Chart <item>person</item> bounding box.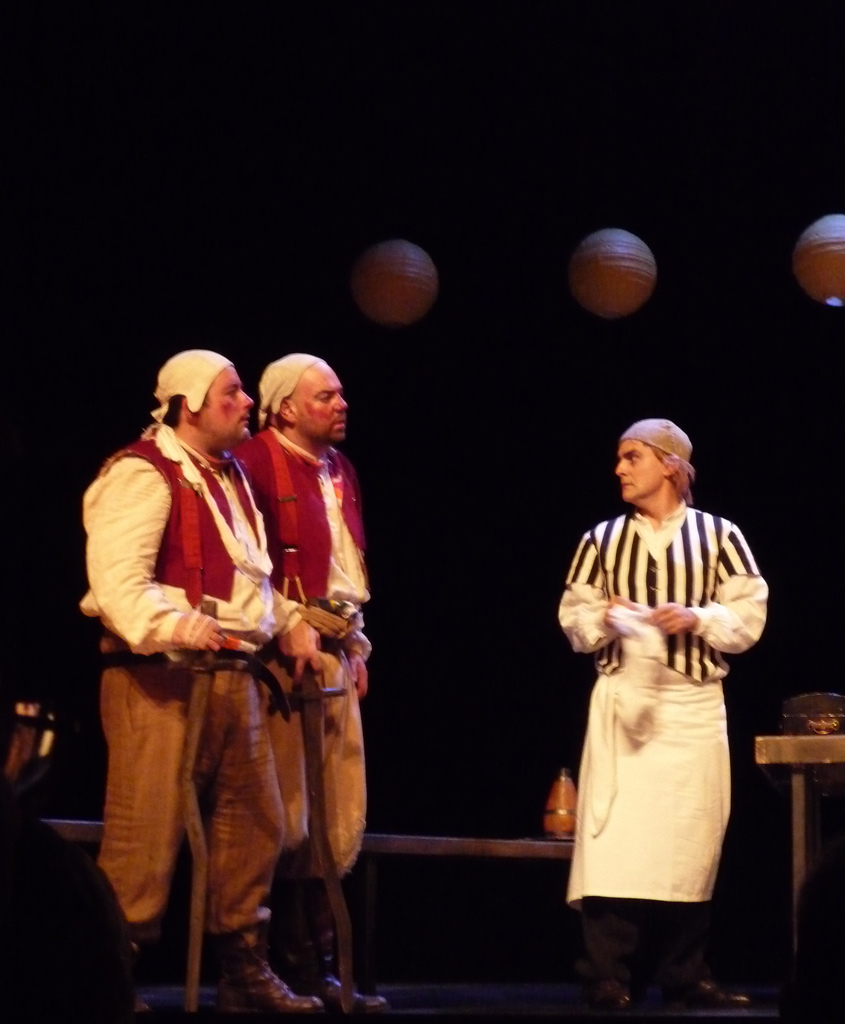
Charted: crop(217, 355, 380, 1023).
